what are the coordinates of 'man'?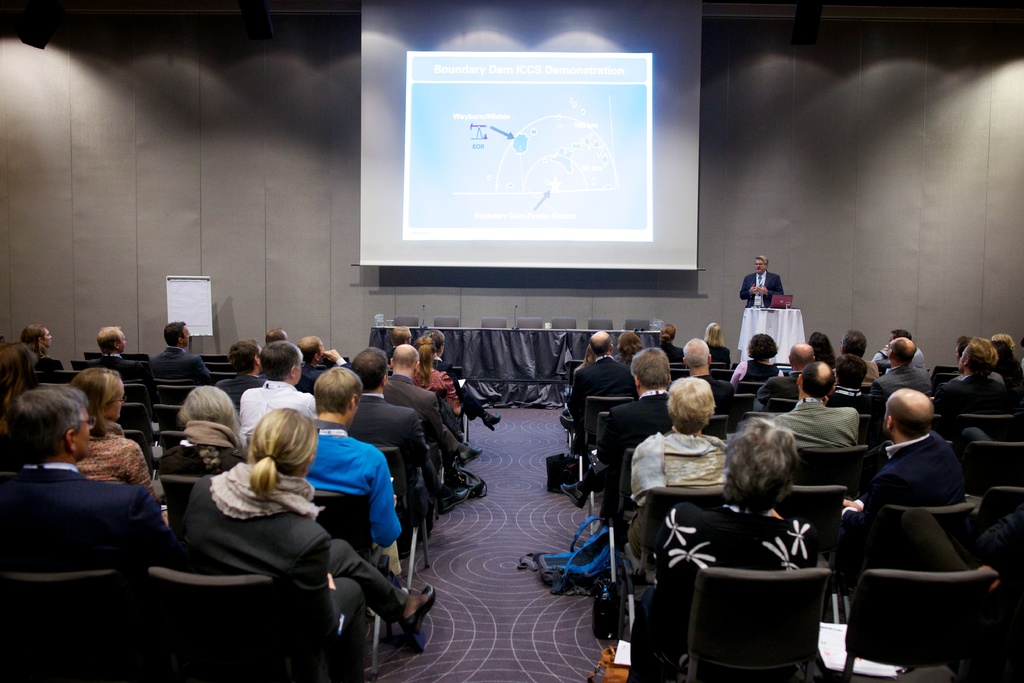
bbox(557, 330, 637, 453).
